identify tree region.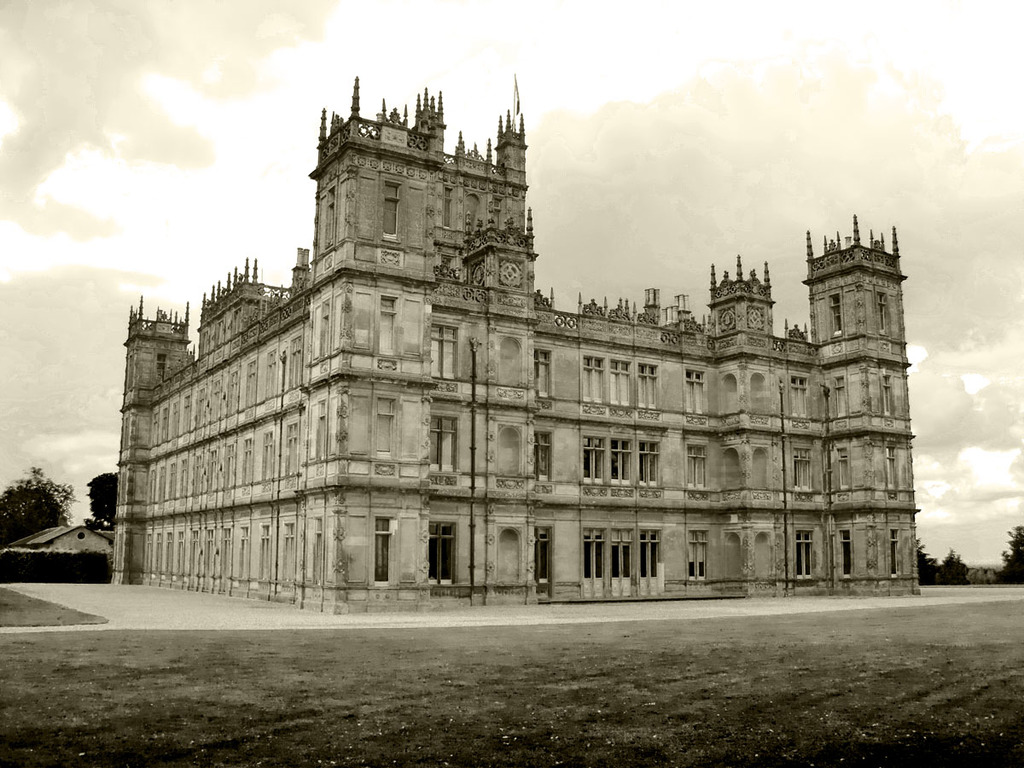
Region: 84,468,117,532.
